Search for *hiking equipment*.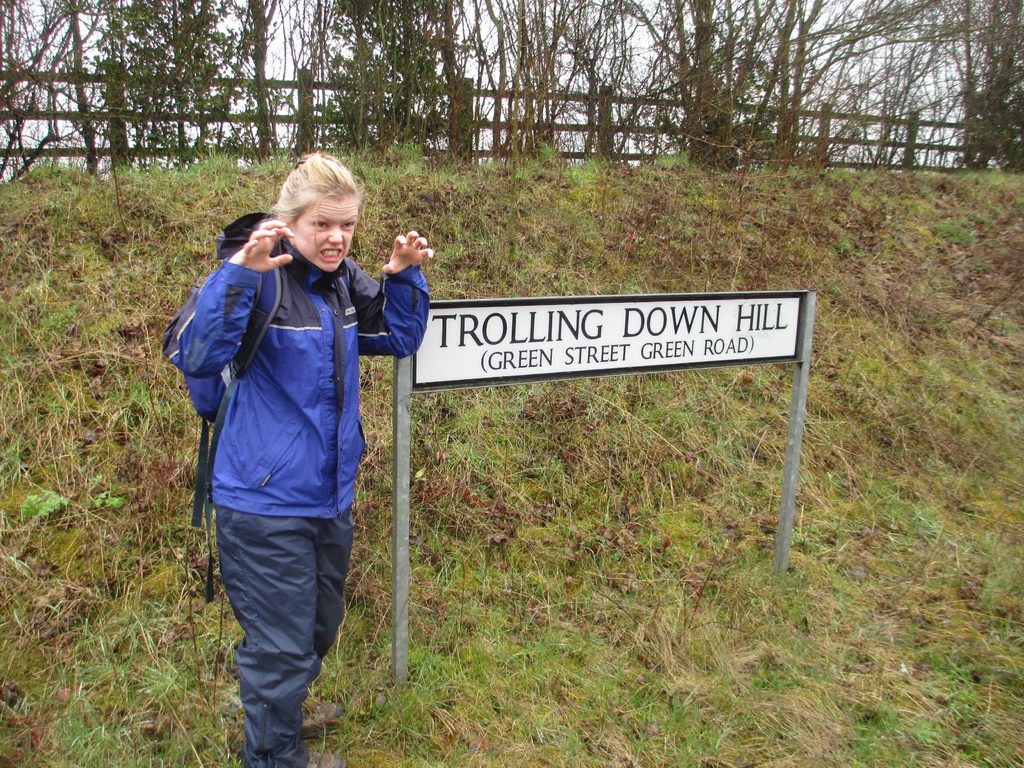
Found at region(157, 228, 383, 603).
